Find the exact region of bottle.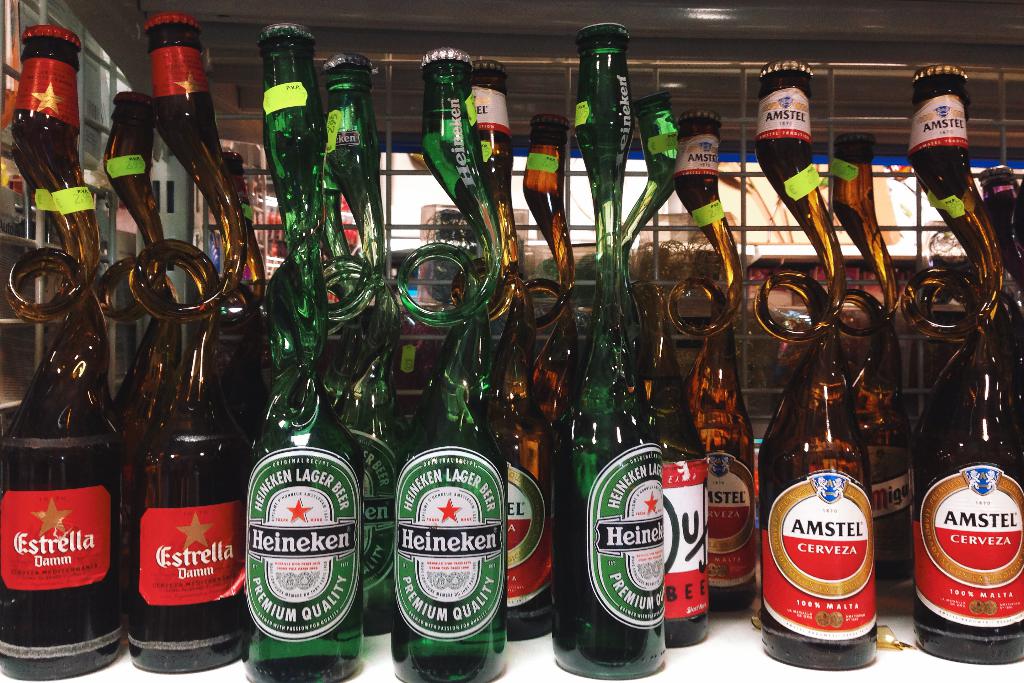
Exact region: x1=474 y1=60 x2=555 y2=649.
